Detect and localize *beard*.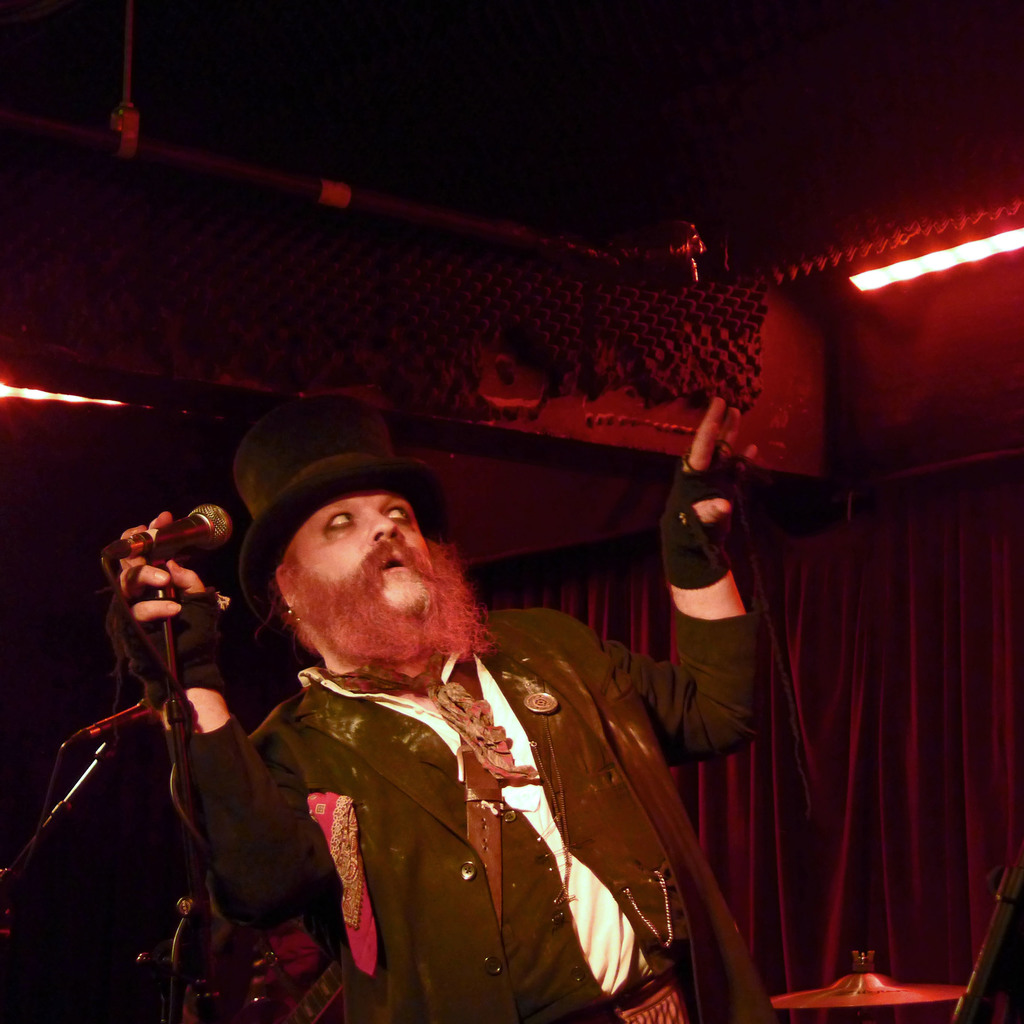
Localized at (left=285, top=562, right=506, bottom=664).
